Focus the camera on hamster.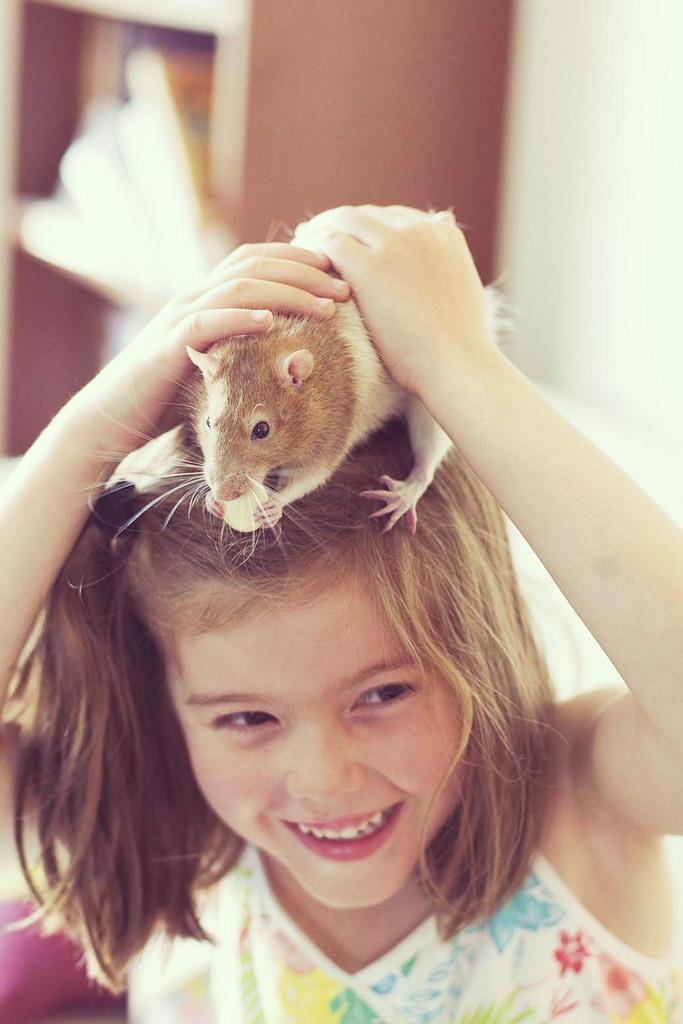
Focus region: [left=74, top=207, right=524, bottom=573].
